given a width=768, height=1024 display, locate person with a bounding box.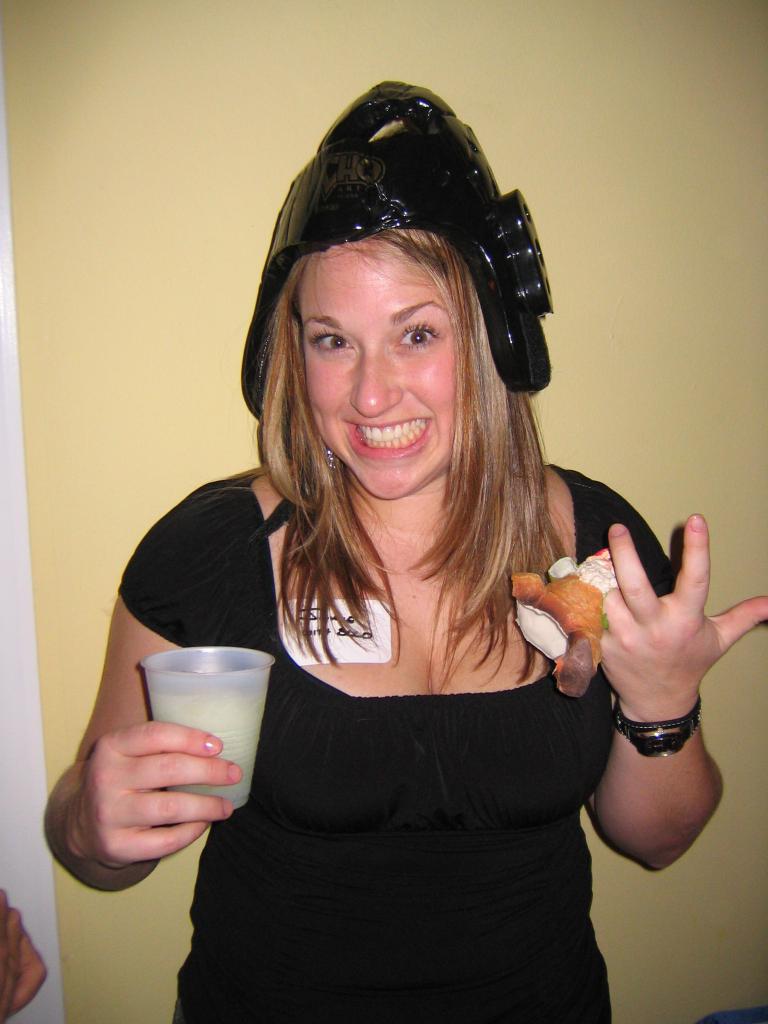
Located: 42, 84, 767, 1023.
